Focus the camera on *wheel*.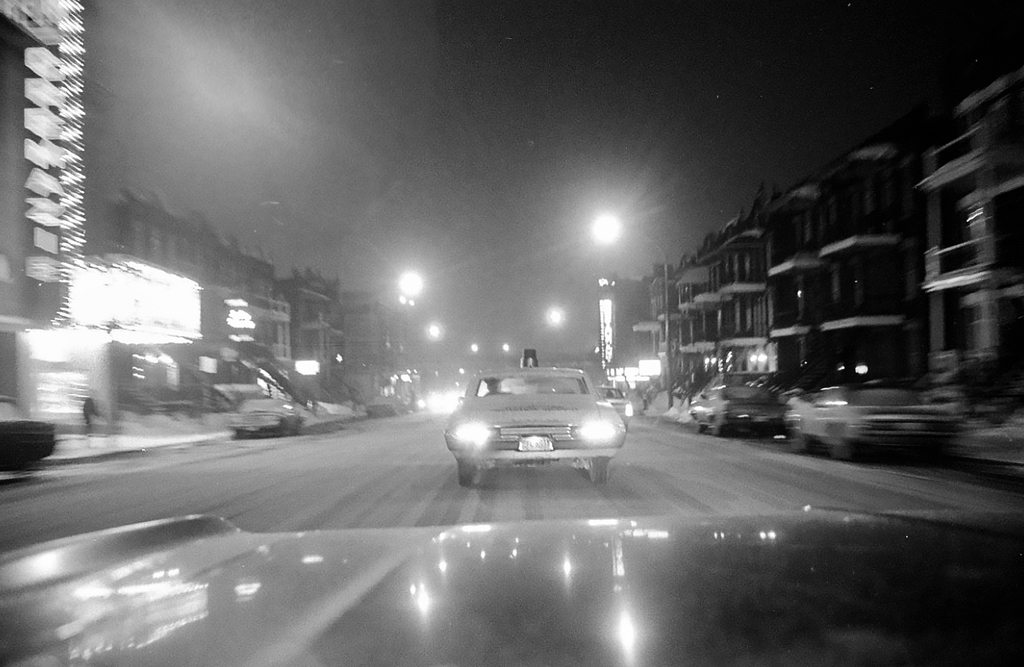
Focus region: 591, 455, 607, 484.
